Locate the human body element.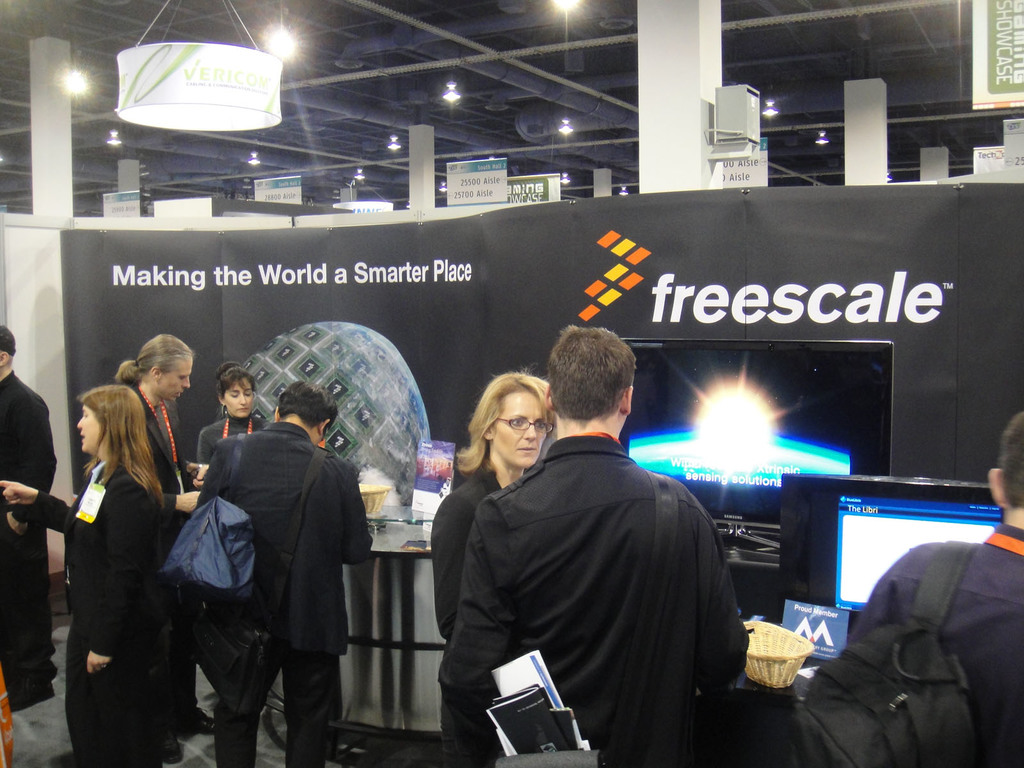
Element bbox: [112, 335, 195, 523].
